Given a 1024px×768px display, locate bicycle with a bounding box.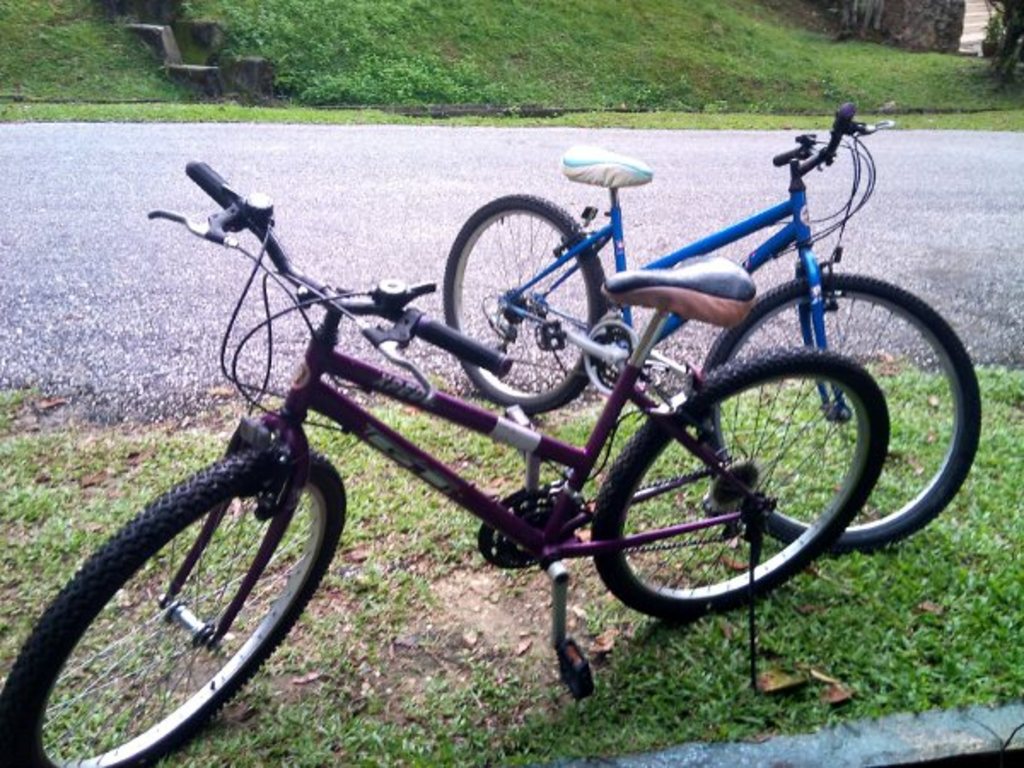
Located: 442, 101, 985, 553.
